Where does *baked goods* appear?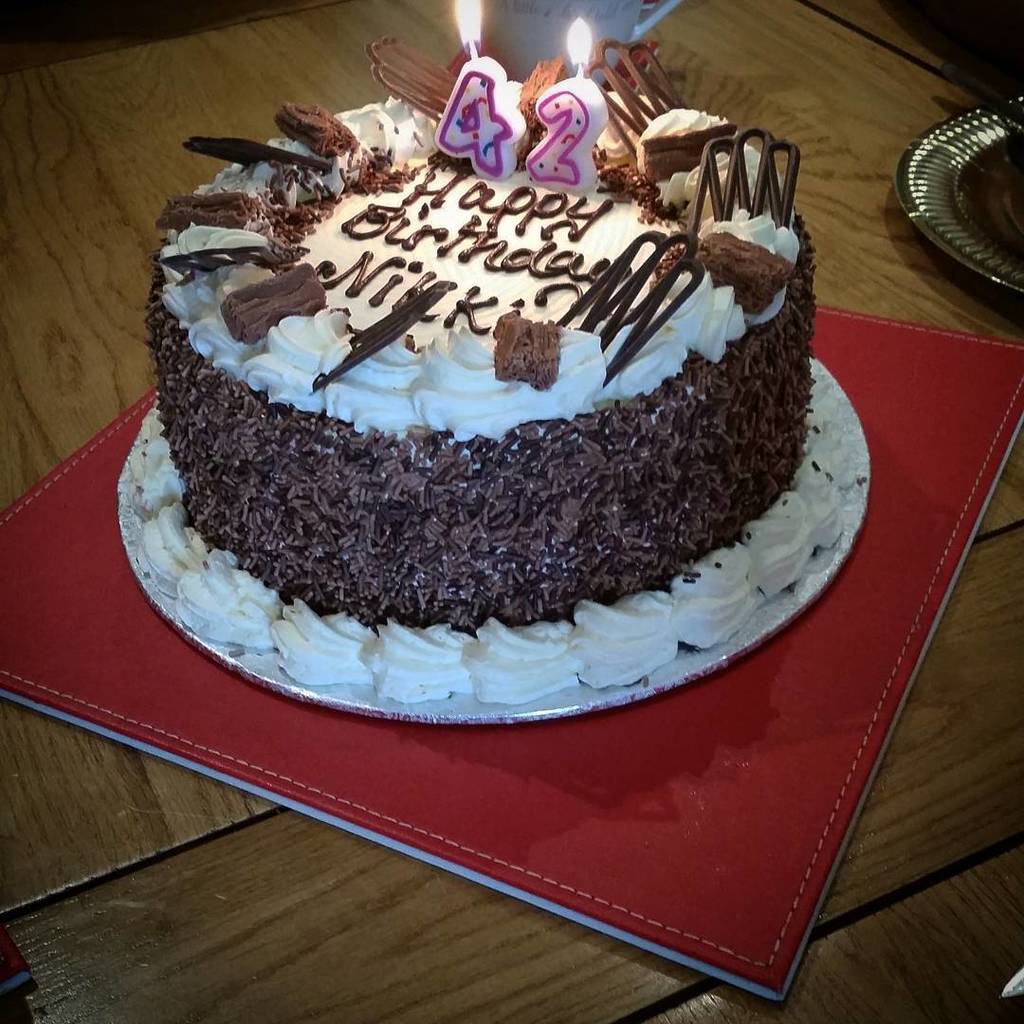
Appears at (left=145, top=25, right=855, bottom=694).
